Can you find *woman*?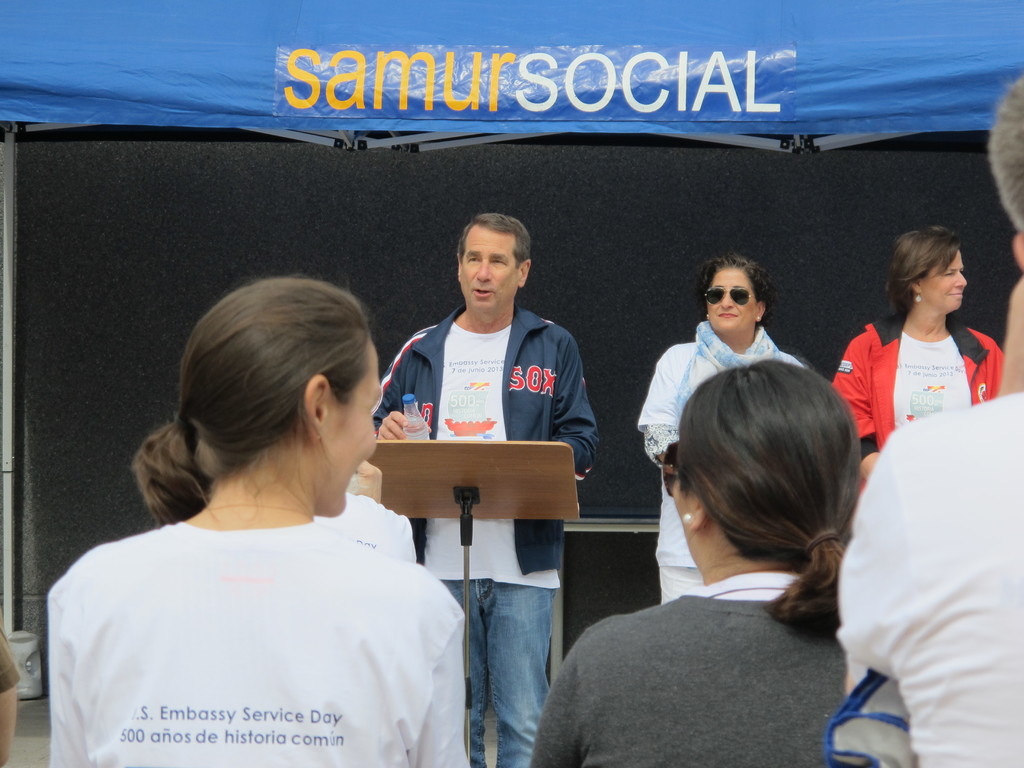
Yes, bounding box: 47, 273, 479, 767.
